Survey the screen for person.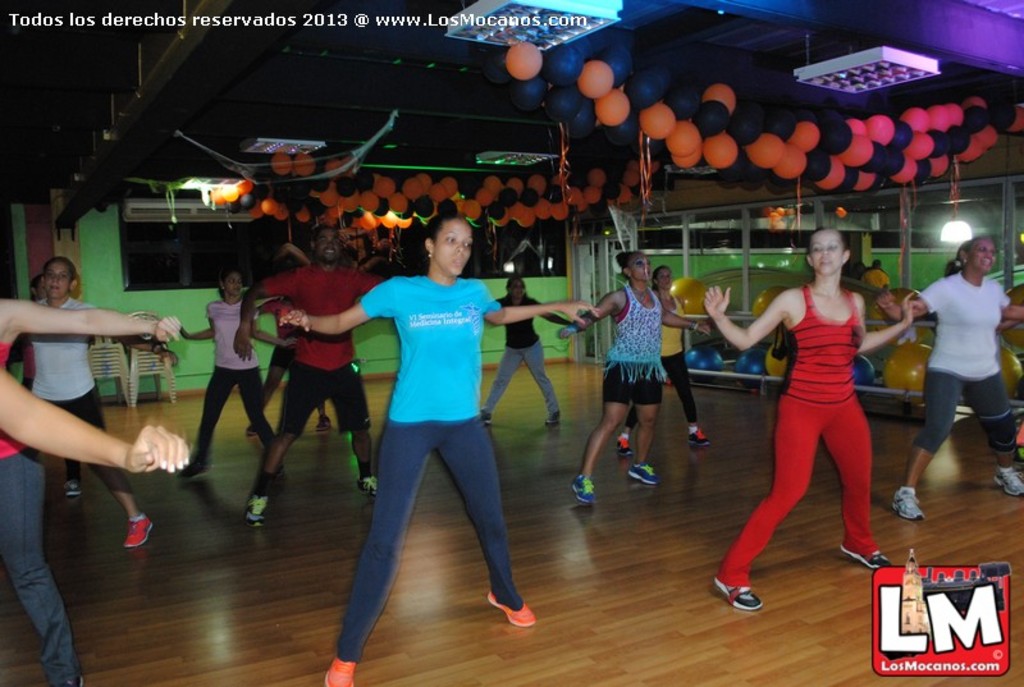
Survey found: pyautogui.locateOnScreen(483, 270, 572, 426).
